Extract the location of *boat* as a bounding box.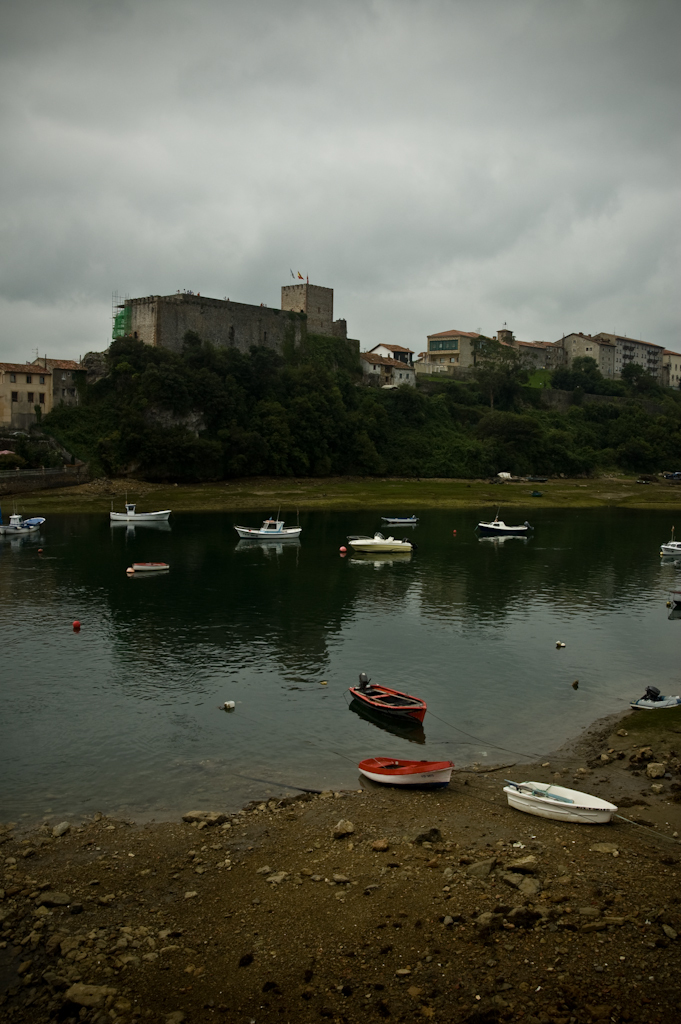
x1=348 y1=682 x2=441 y2=739.
